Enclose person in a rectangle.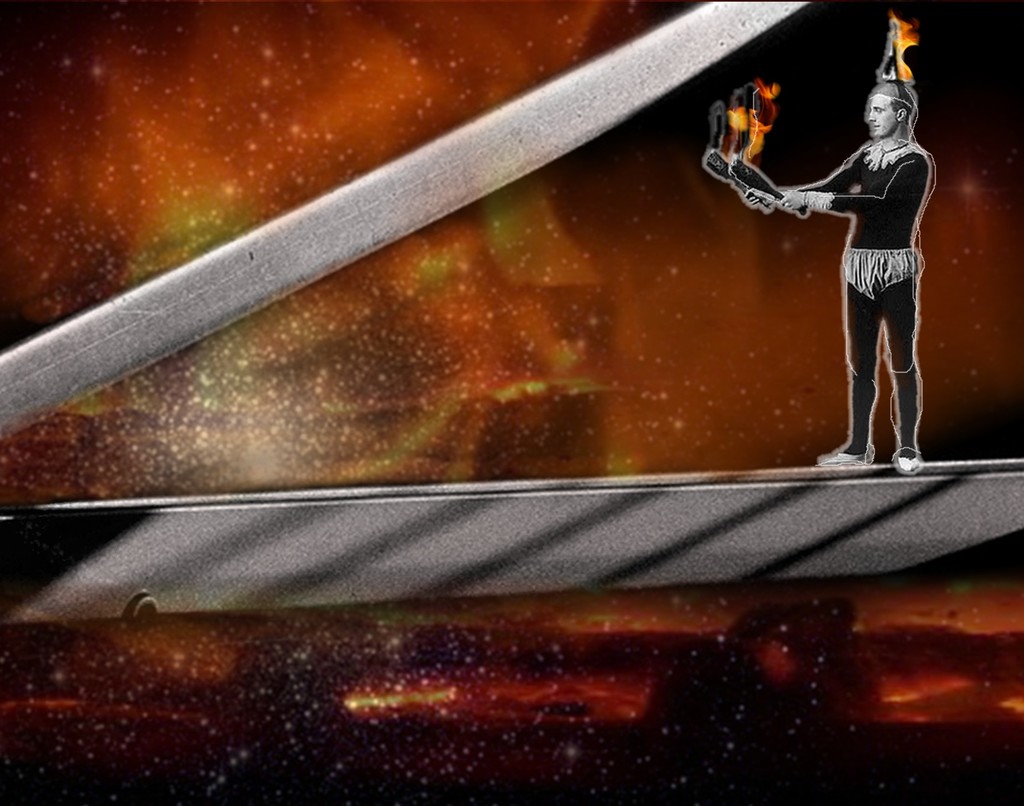
x1=736 y1=79 x2=936 y2=471.
